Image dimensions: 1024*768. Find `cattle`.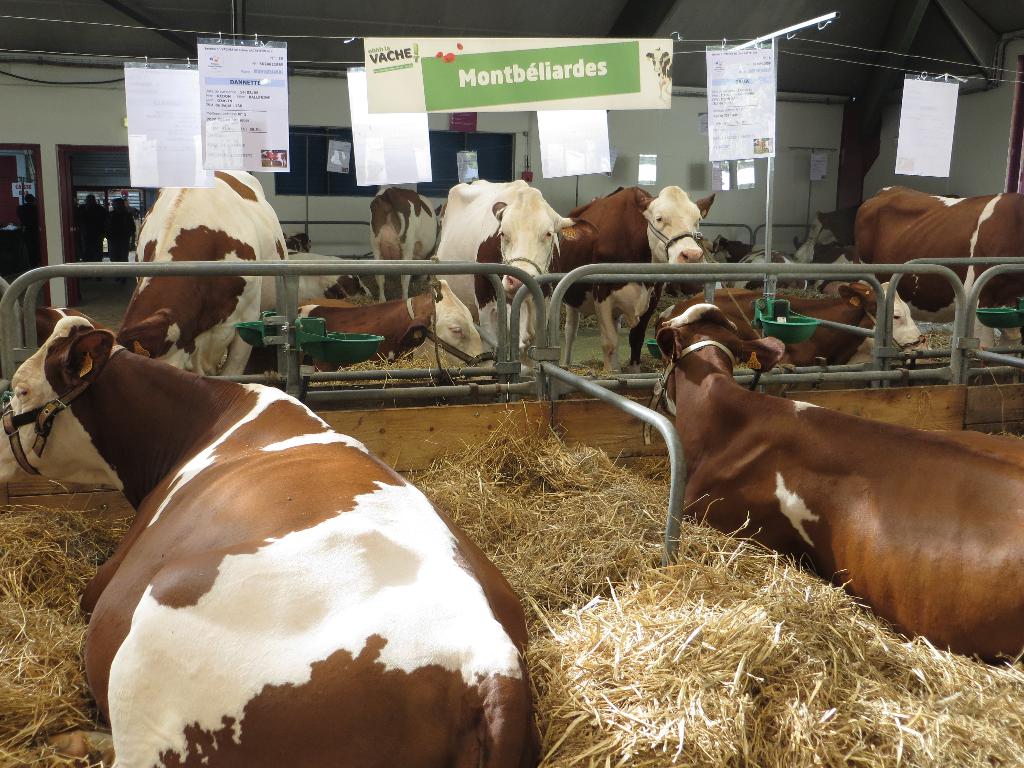
(0,314,524,767).
